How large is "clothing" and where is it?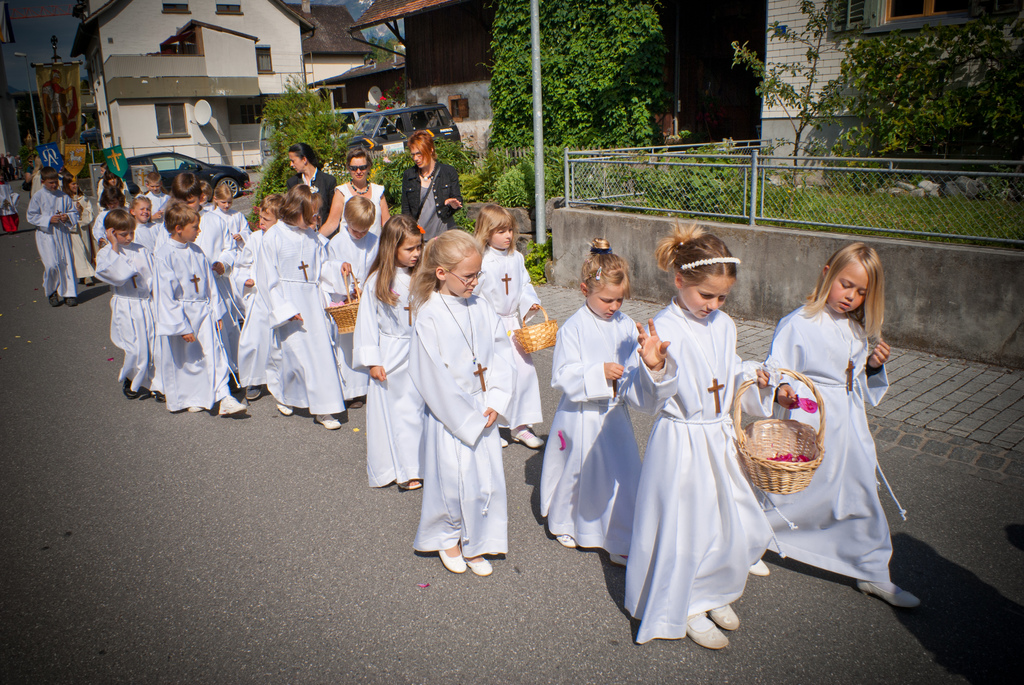
Bounding box: detection(476, 248, 545, 427).
